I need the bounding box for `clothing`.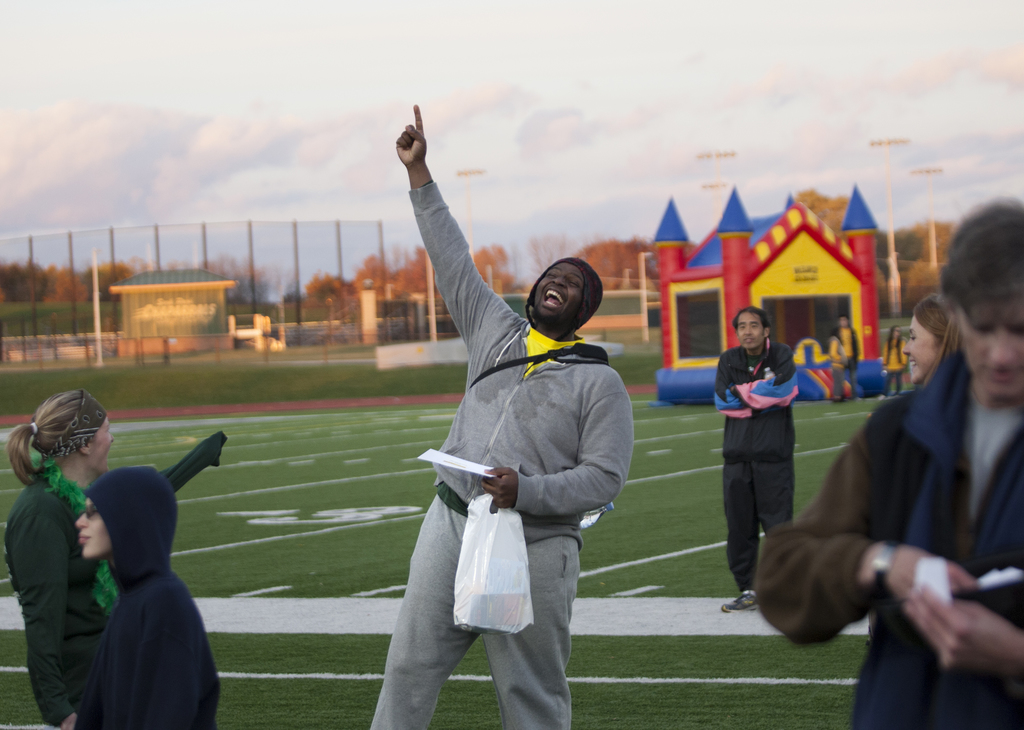
Here it is: bbox=(4, 460, 120, 729).
